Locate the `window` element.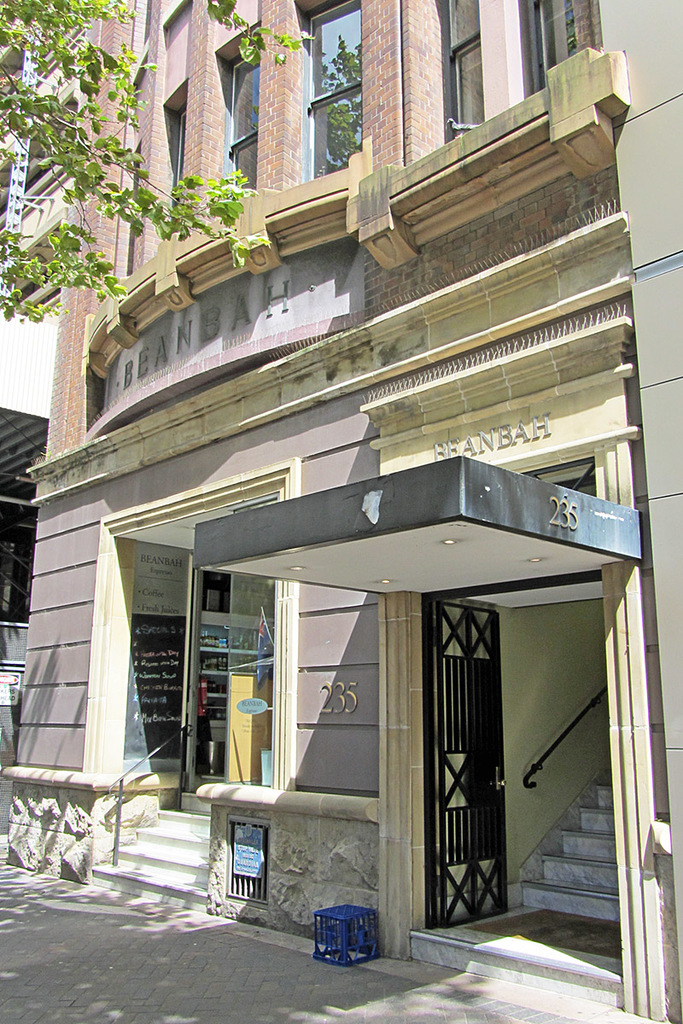
Element bbox: crop(219, 39, 253, 195).
